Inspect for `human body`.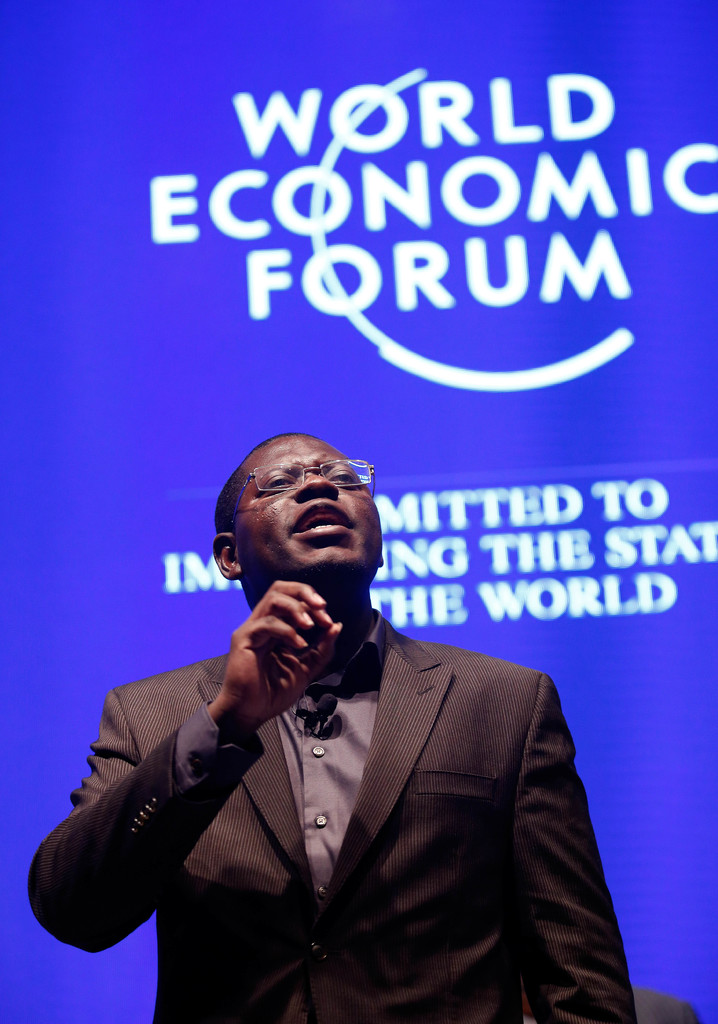
Inspection: 82 431 624 1021.
